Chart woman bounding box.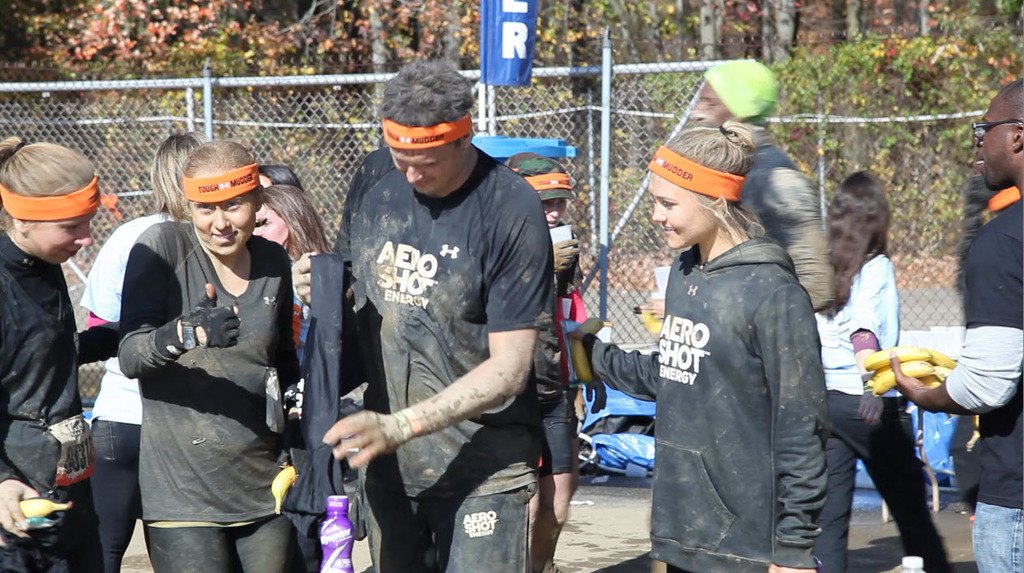
Charted: x1=112, y1=142, x2=310, y2=572.
